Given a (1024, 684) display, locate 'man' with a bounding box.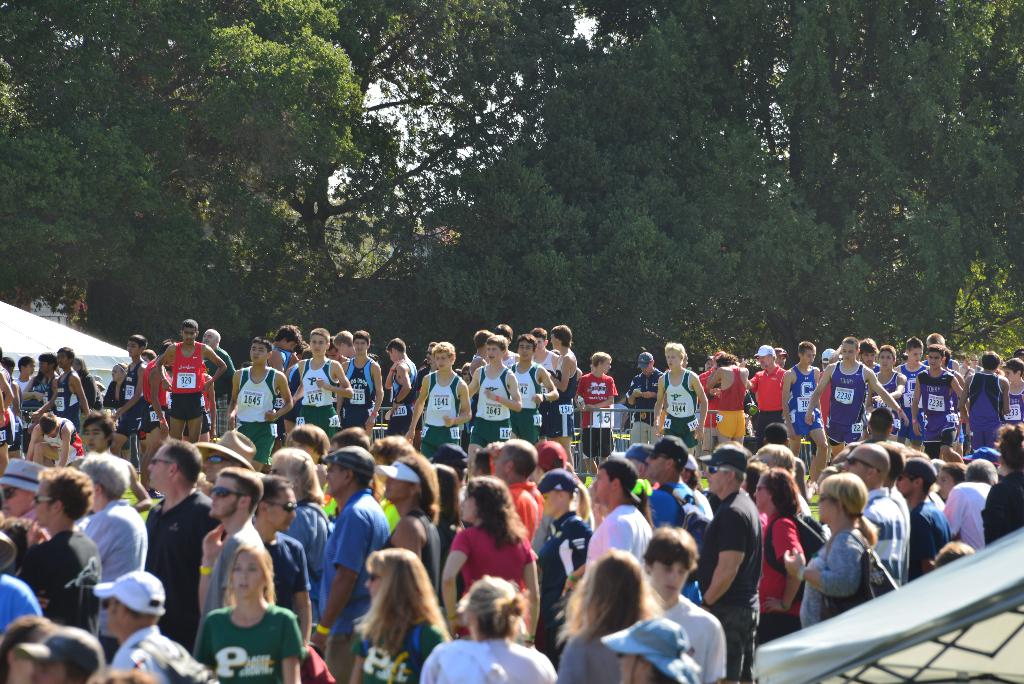
Located: <bbox>224, 332, 299, 456</bbox>.
